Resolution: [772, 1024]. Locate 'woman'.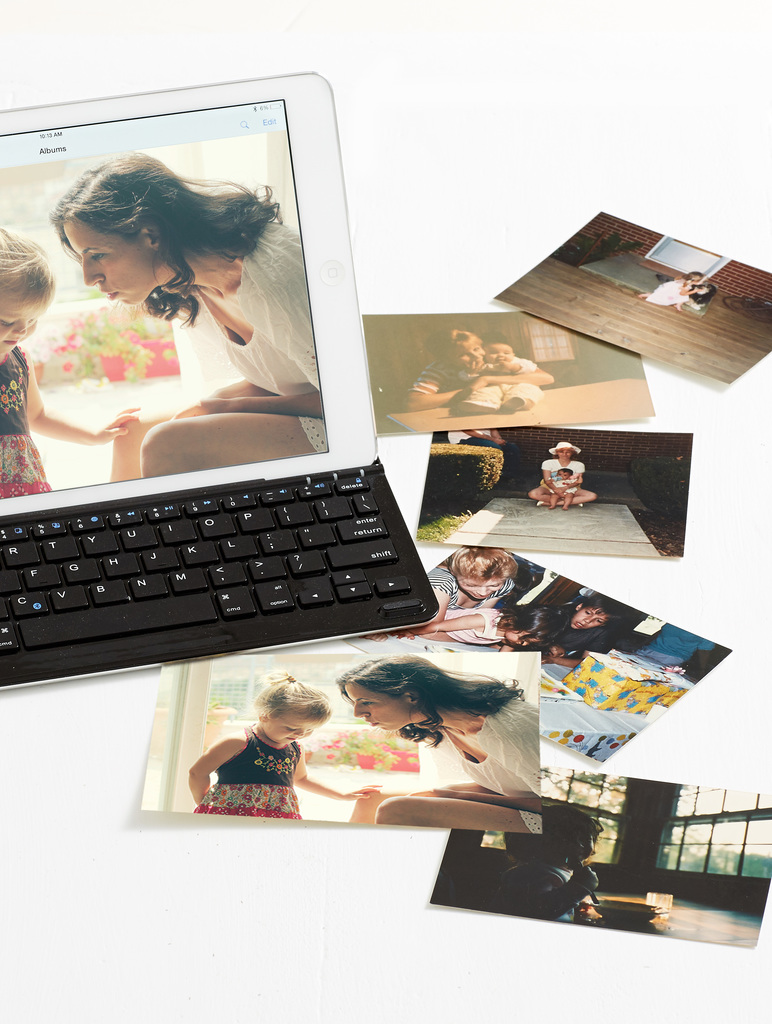
select_region(335, 650, 538, 828).
